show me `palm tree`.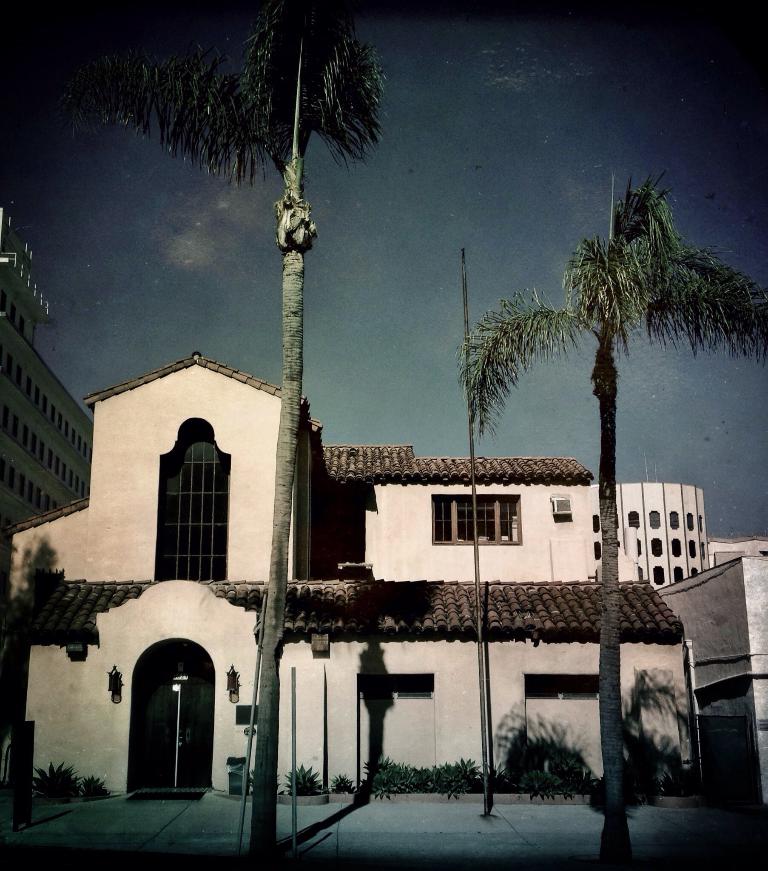
`palm tree` is here: locate(472, 173, 722, 549).
